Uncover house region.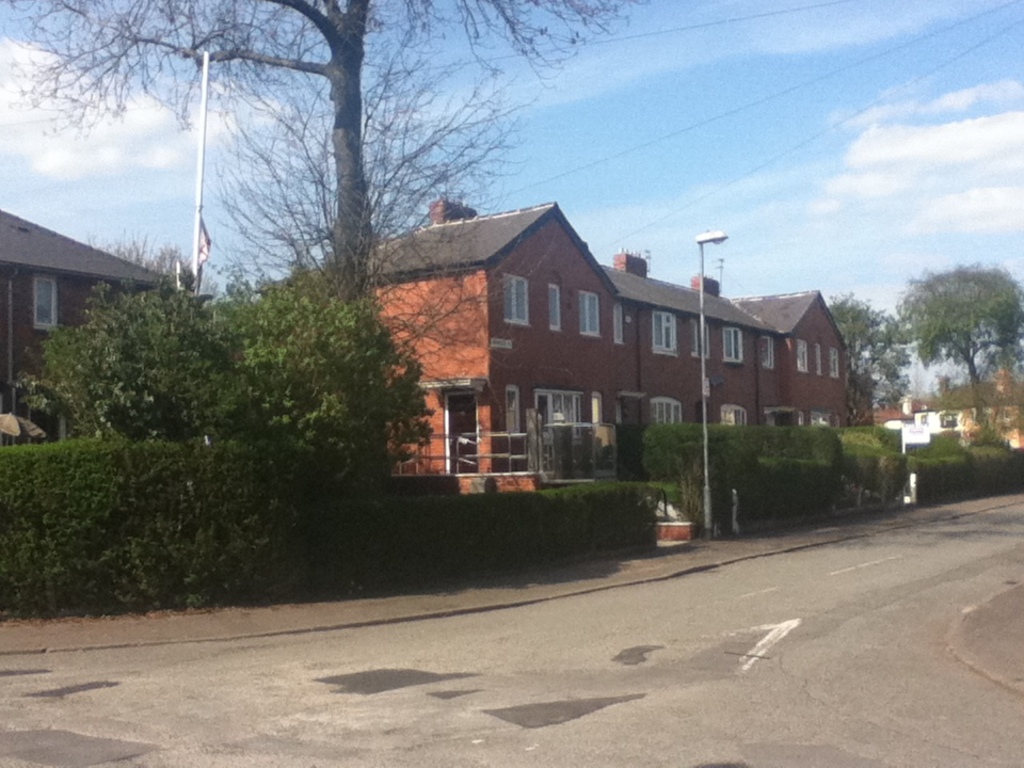
Uncovered: box(869, 349, 1023, 457).
